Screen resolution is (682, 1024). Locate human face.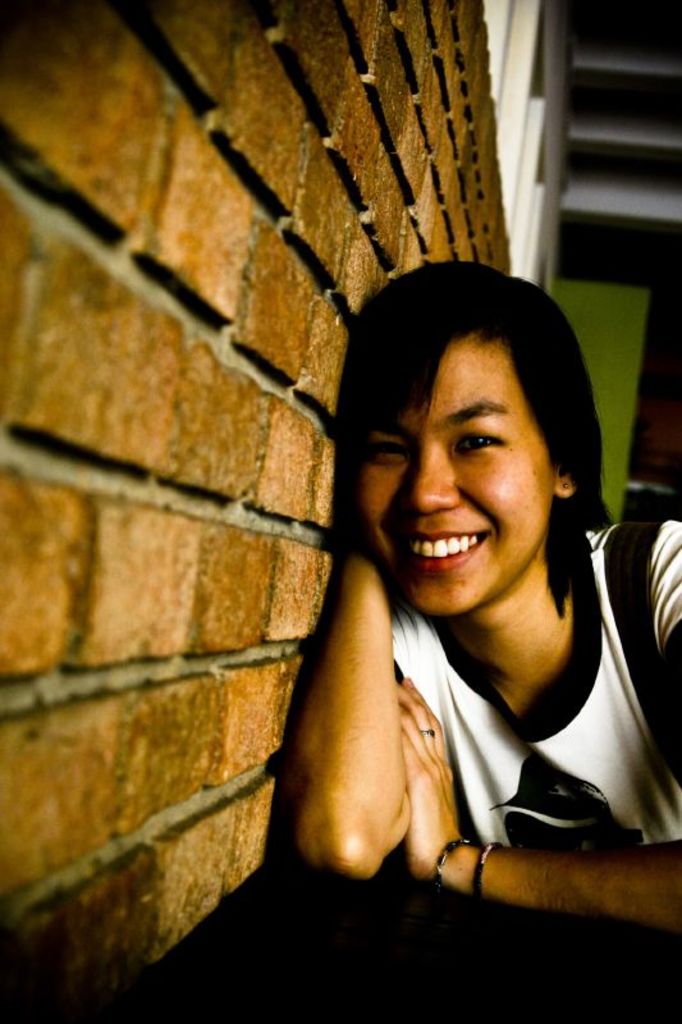
(x1=360, y1=339, x2=557, y2=609).
